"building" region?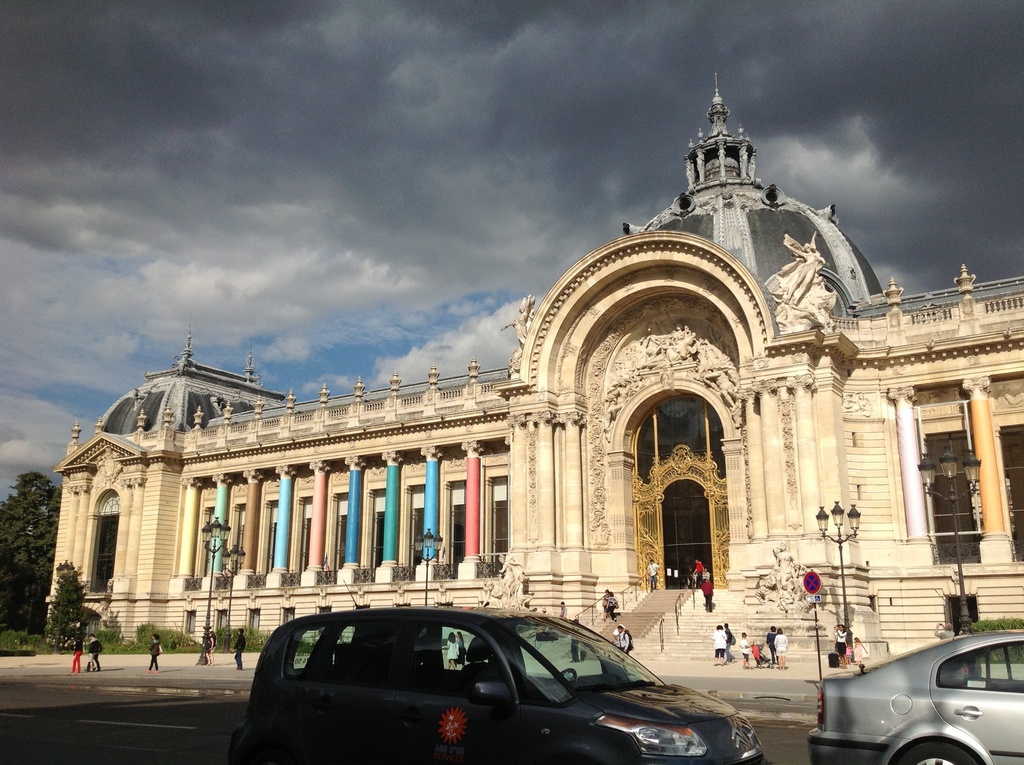
detection(54, 68, 1023, 668)
